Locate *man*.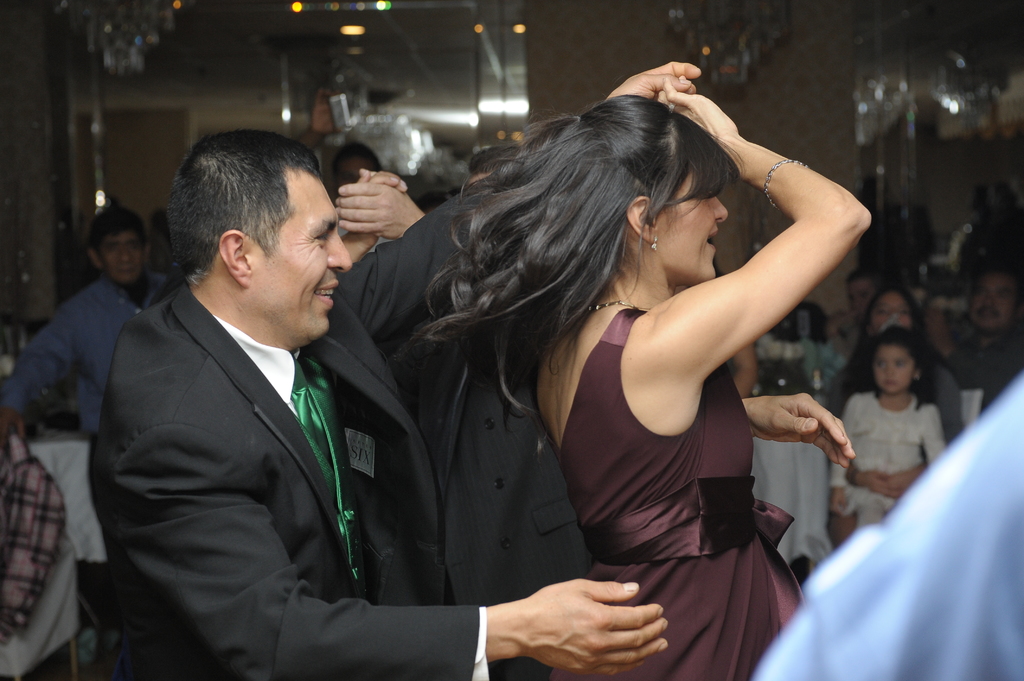
Bounding box: (294, 98, 391, 236).
